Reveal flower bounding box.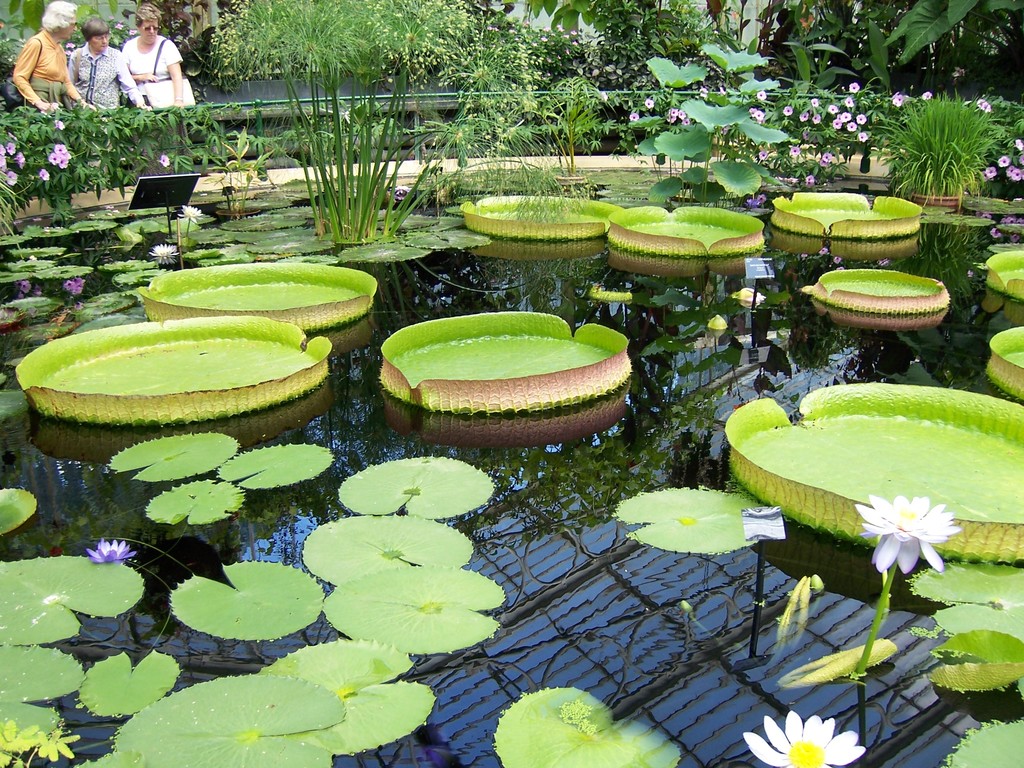
Revealed: bbox(628, 113, 638, 122).
